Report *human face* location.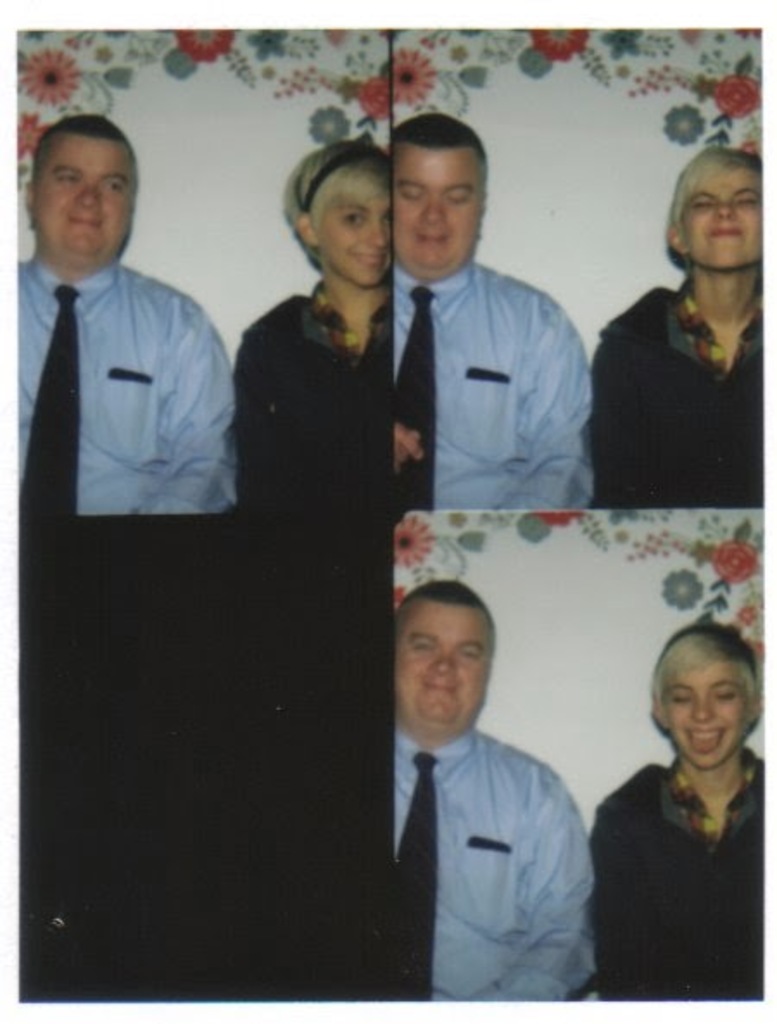
Report: [x1=326, y1=186, x2=387, y2=273].
